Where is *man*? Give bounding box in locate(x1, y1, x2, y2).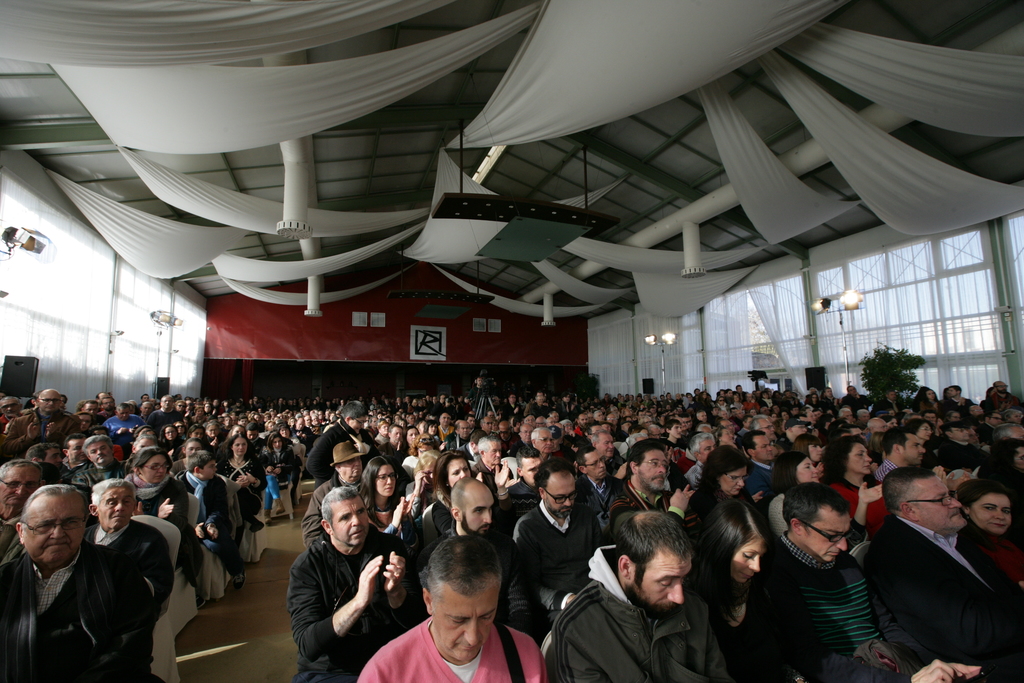
locate(744, 429, 776, 500).
